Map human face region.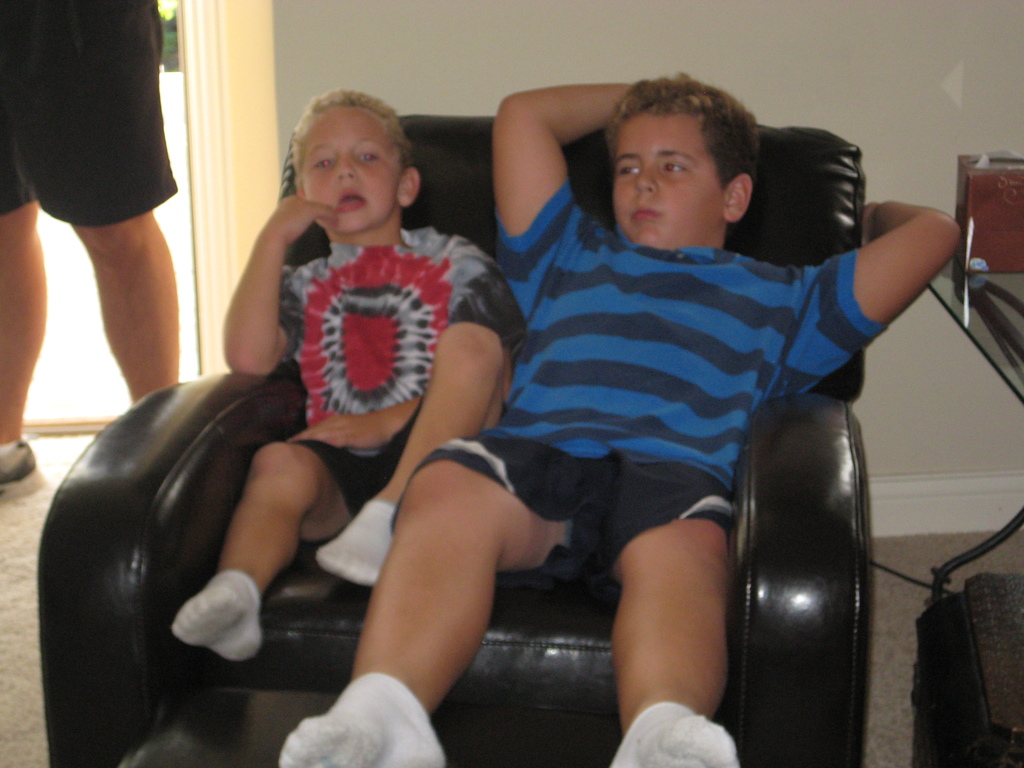
Mapped to Rect(308, 109, 401, 236).
